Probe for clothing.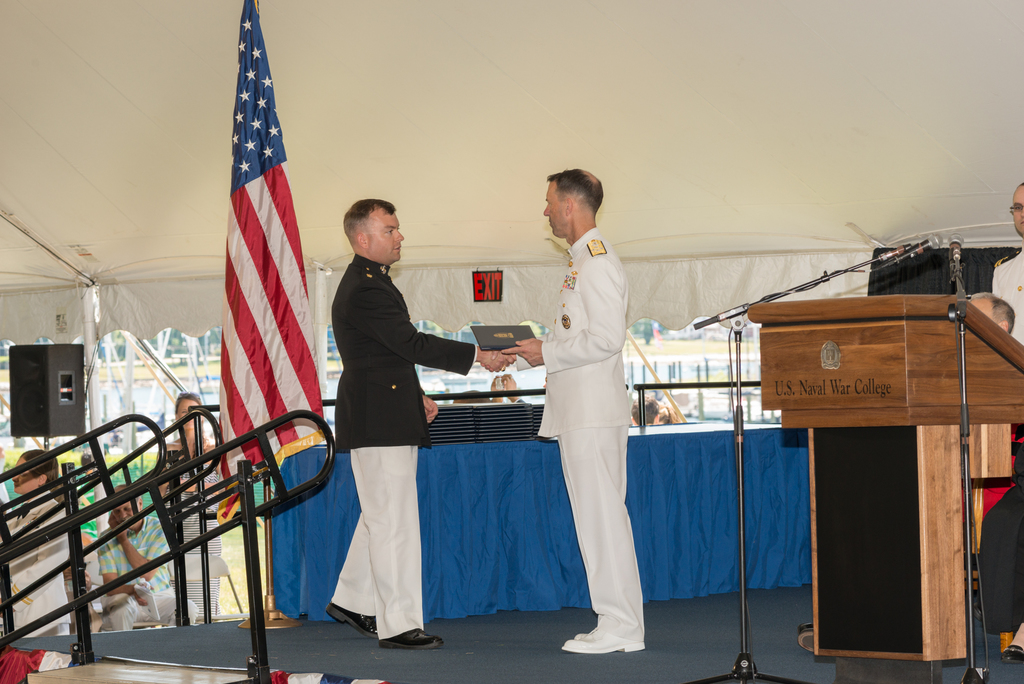
Probe result: 333 254 474 641.
